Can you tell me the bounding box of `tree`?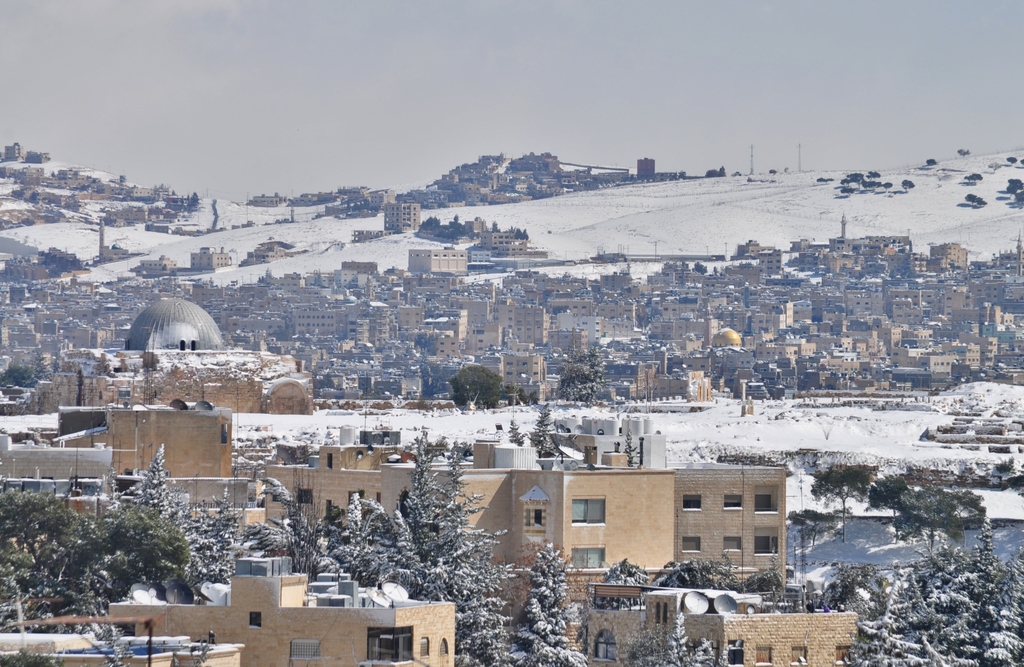
[left=863, top=473, right=917, bottom=549].
